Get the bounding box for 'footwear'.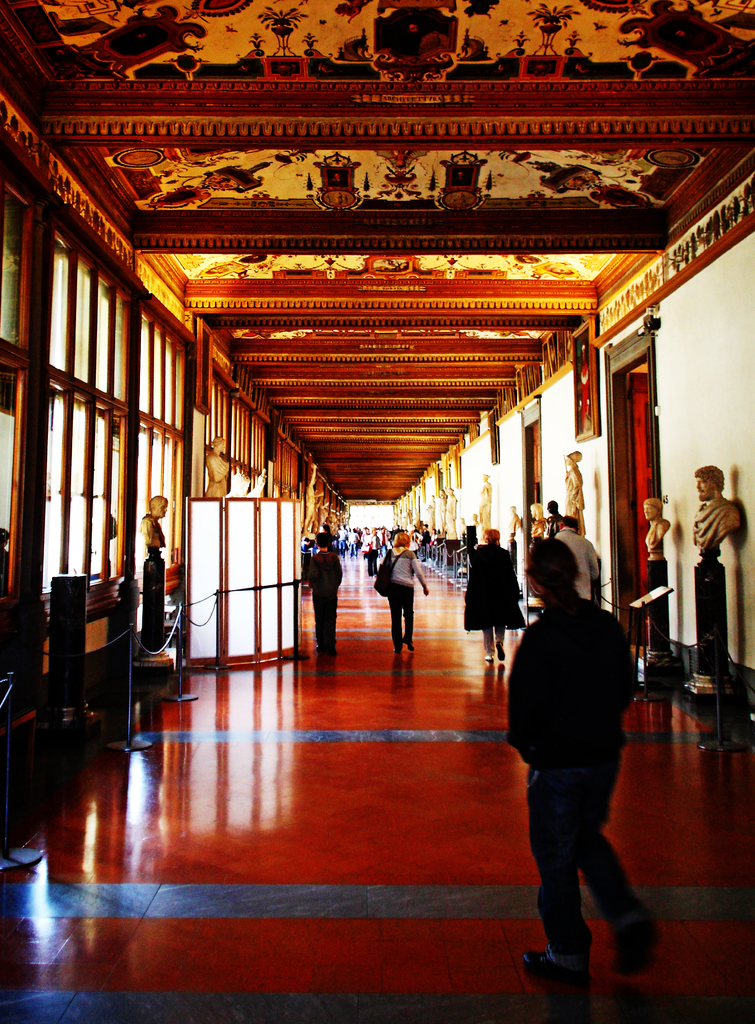
pyautogui.locateOnScreen(328, 645, 337, 657).
